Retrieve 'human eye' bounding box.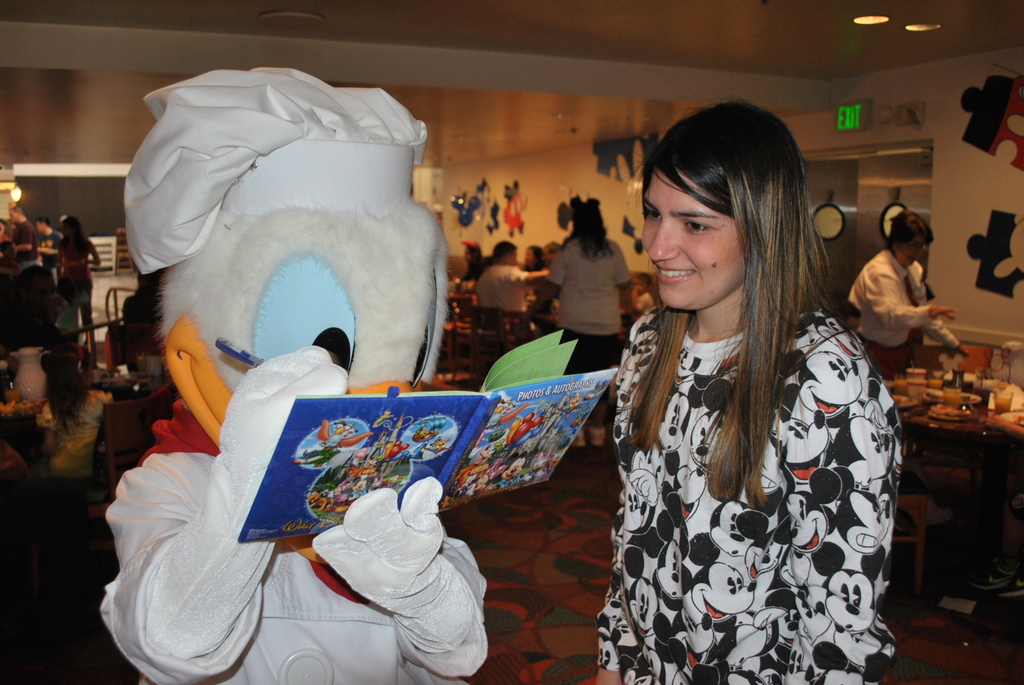
Bounding box: (x1=680, y1=217, x2=714, y2=240).
